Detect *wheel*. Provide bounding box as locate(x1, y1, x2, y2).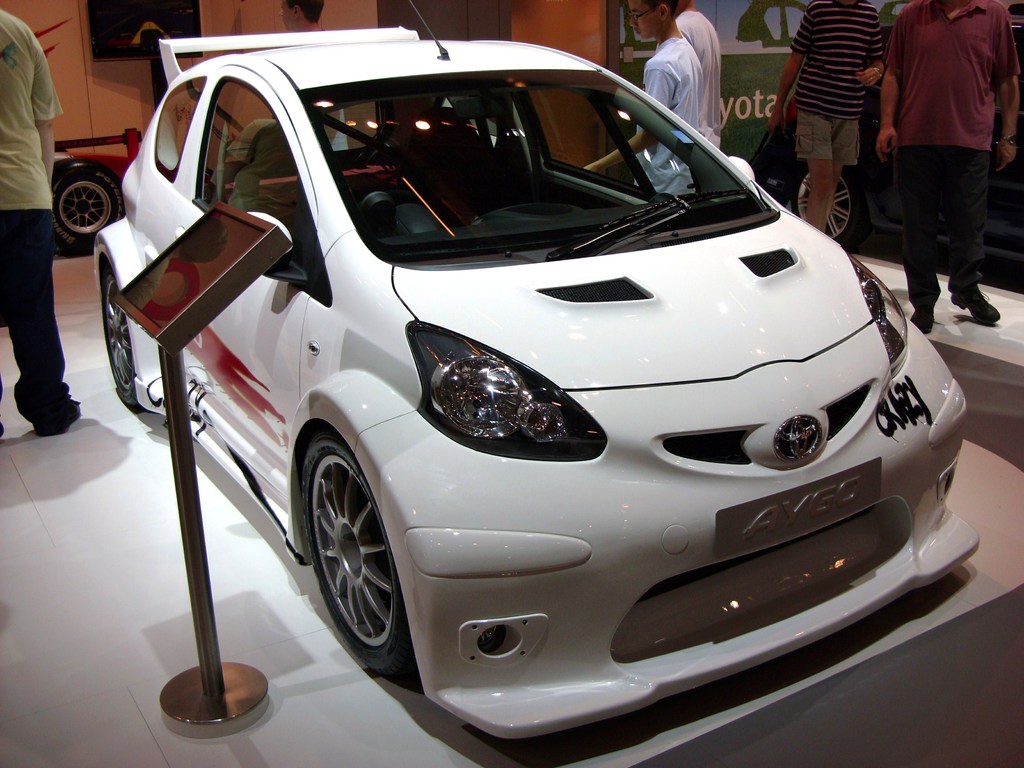
locate(790, 164, 870, 252).
